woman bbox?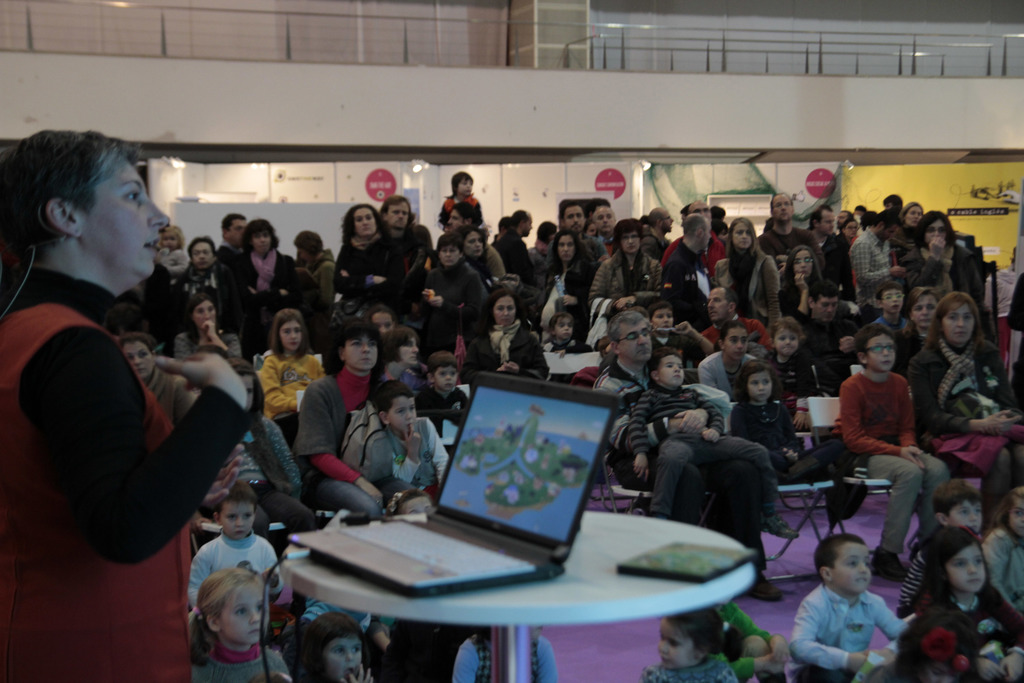
detection(900, 286, 945, 379)
